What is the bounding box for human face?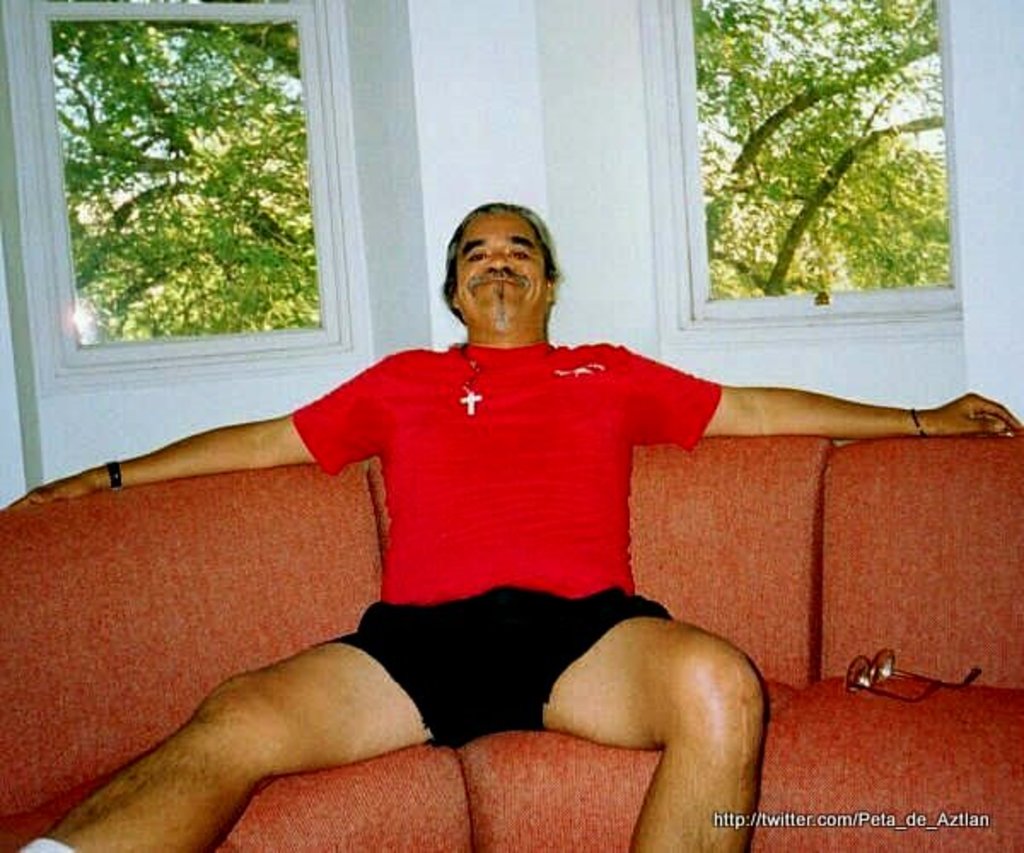
454 213 550 328.
